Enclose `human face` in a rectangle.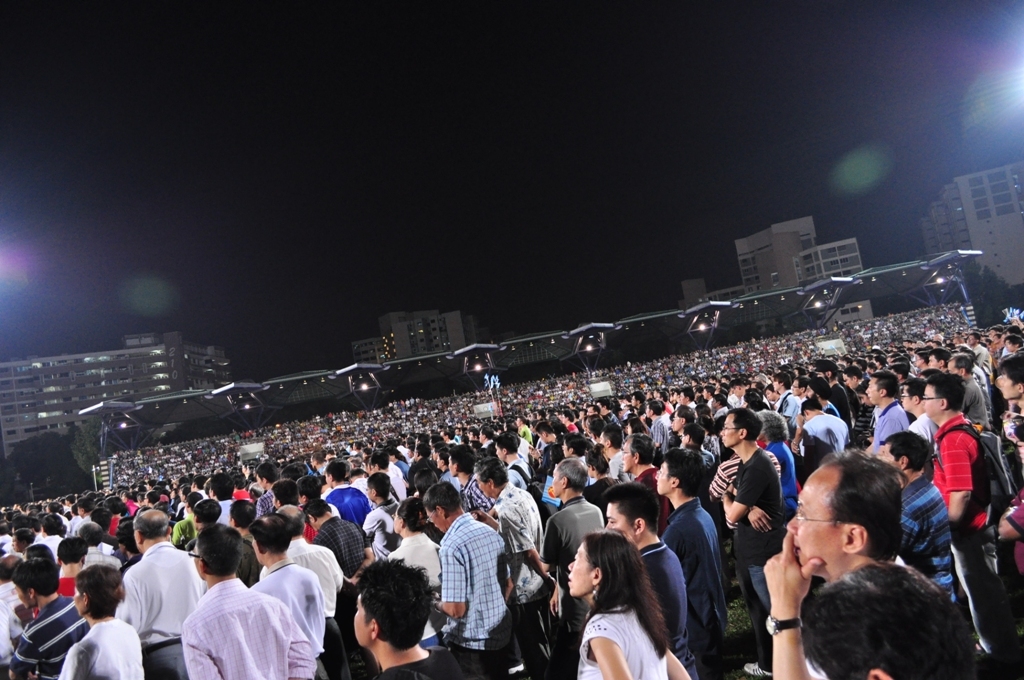
<bbox>446, 457, 457, 477</bbox>.
